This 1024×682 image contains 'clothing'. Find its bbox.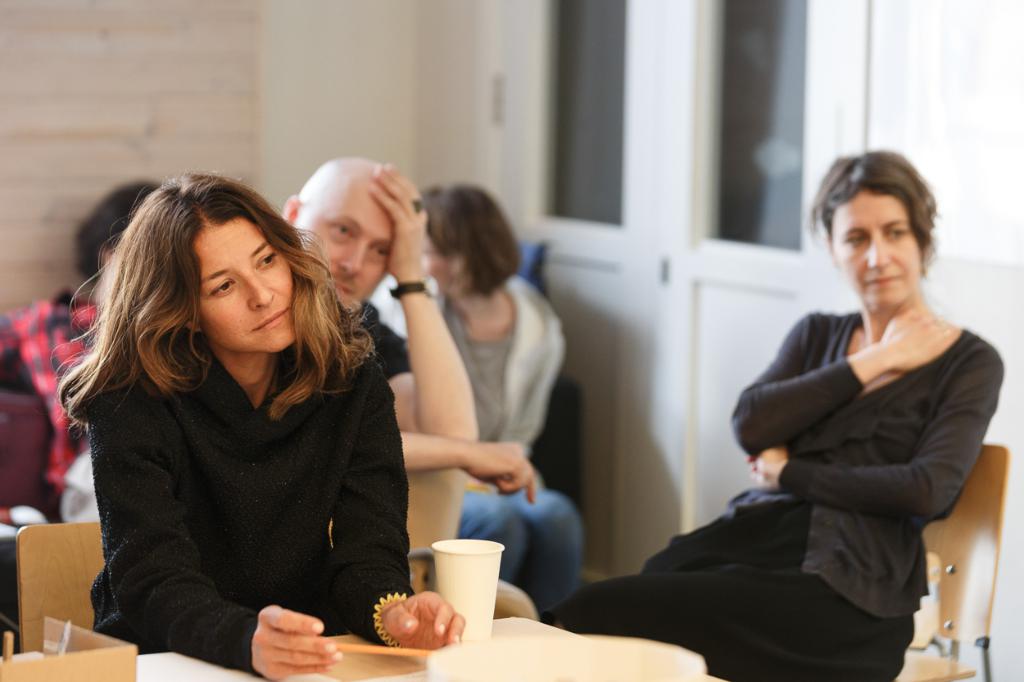
locate(0, 295, 113, 505).
